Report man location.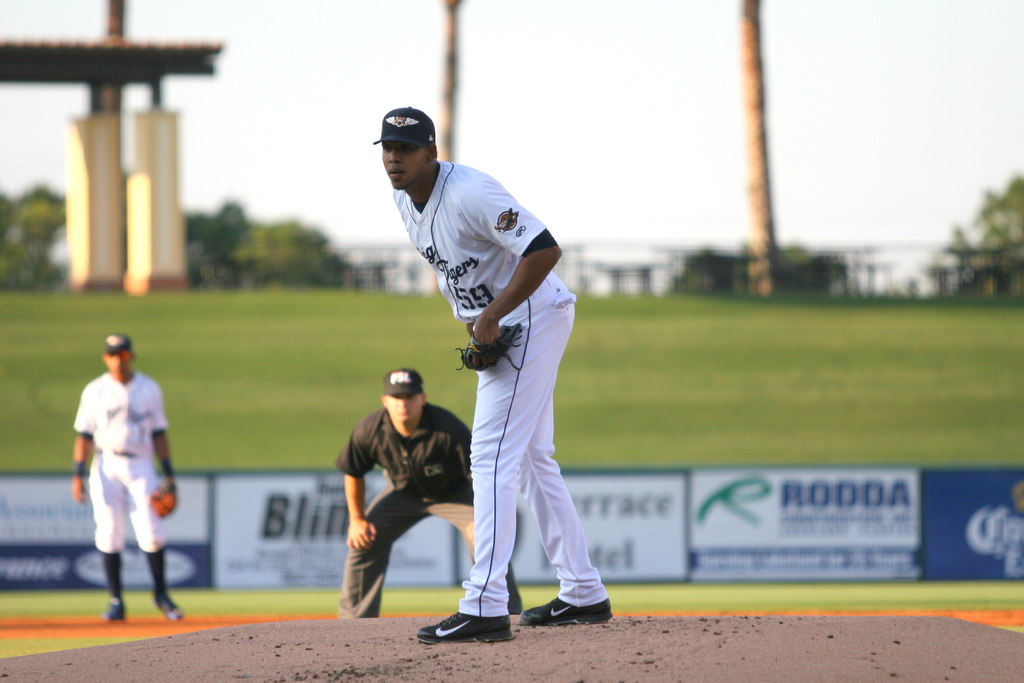
Report: [x1=333, y1=365, x2=535, y2=621].
